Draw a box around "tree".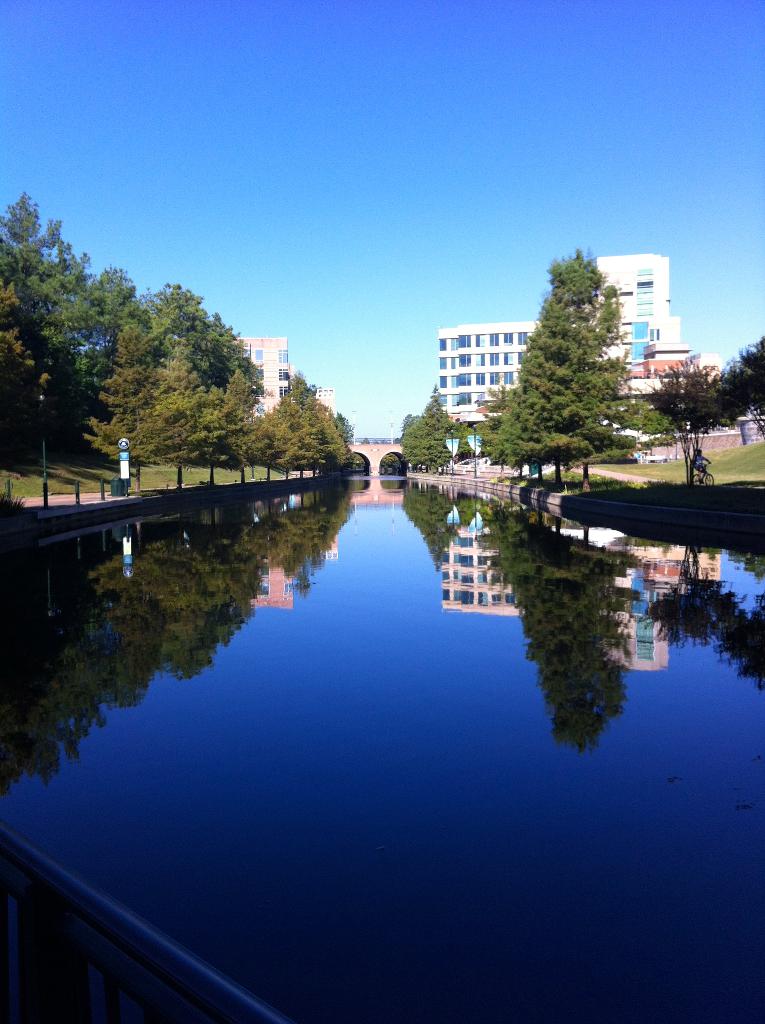
l=644, t=349, r=732, b=487.
